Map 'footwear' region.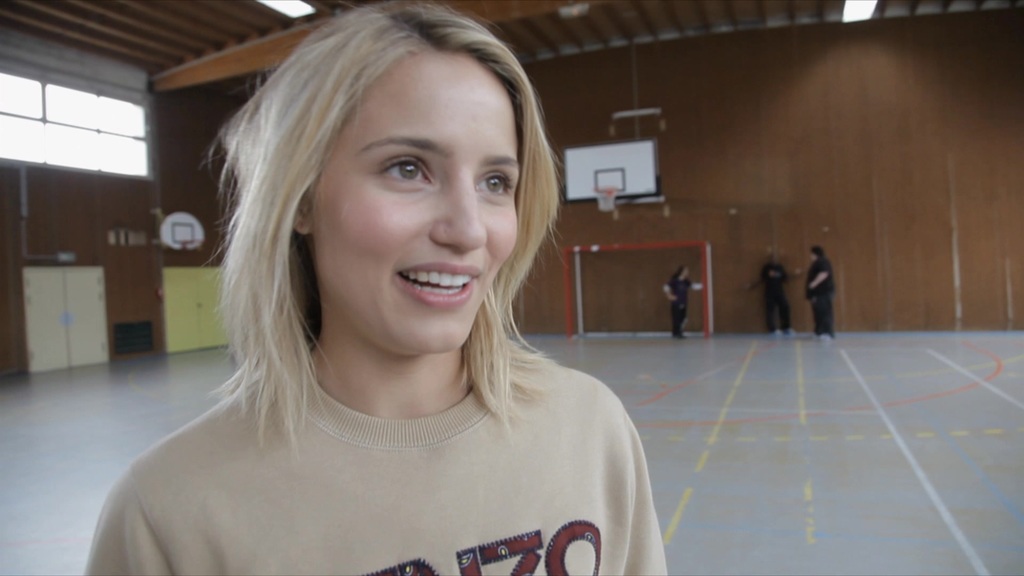
Mapped to [x1=821, y1=328, x2=829, y2=340].
